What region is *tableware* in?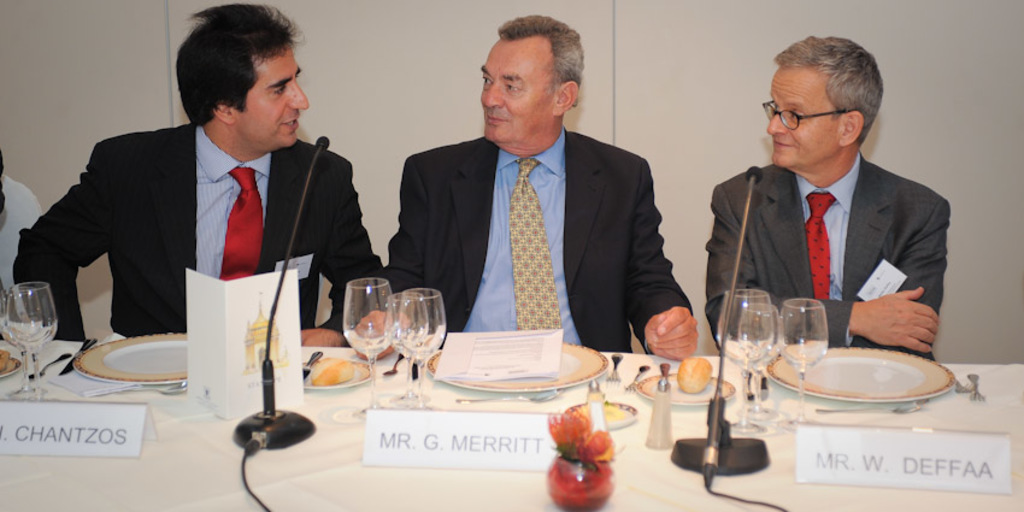
<box>337,281,412,413</box>.
